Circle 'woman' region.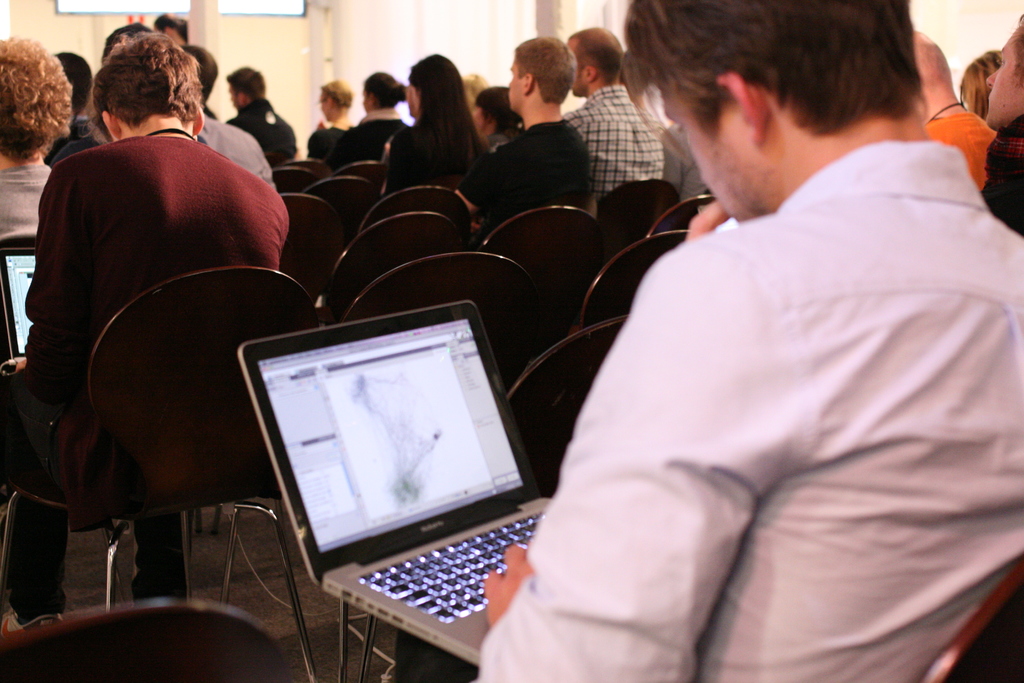
Region: locate(355, 70, 415, 150).
